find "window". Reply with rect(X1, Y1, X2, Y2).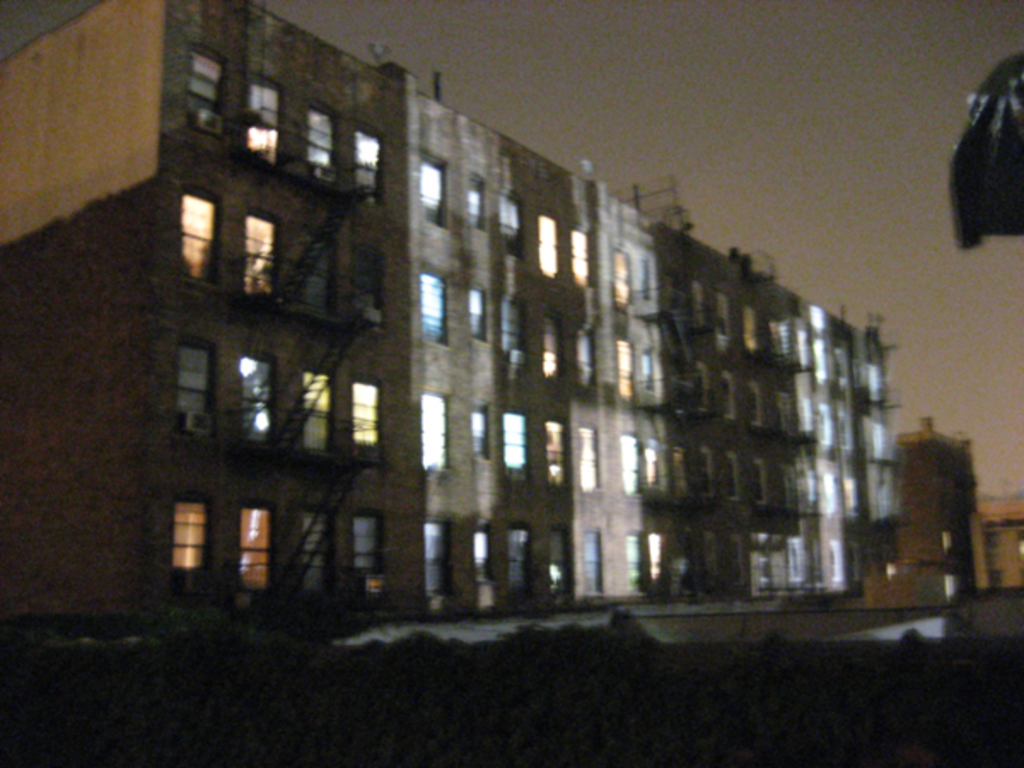
rect(695, 367, 707, 410).
